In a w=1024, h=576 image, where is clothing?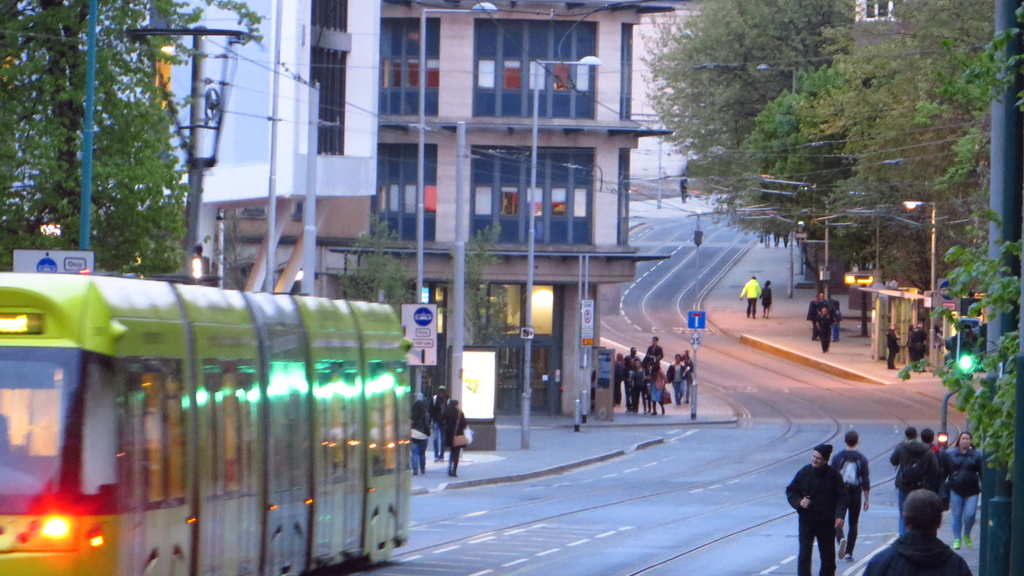
locate(890, 439, 938, 492).
